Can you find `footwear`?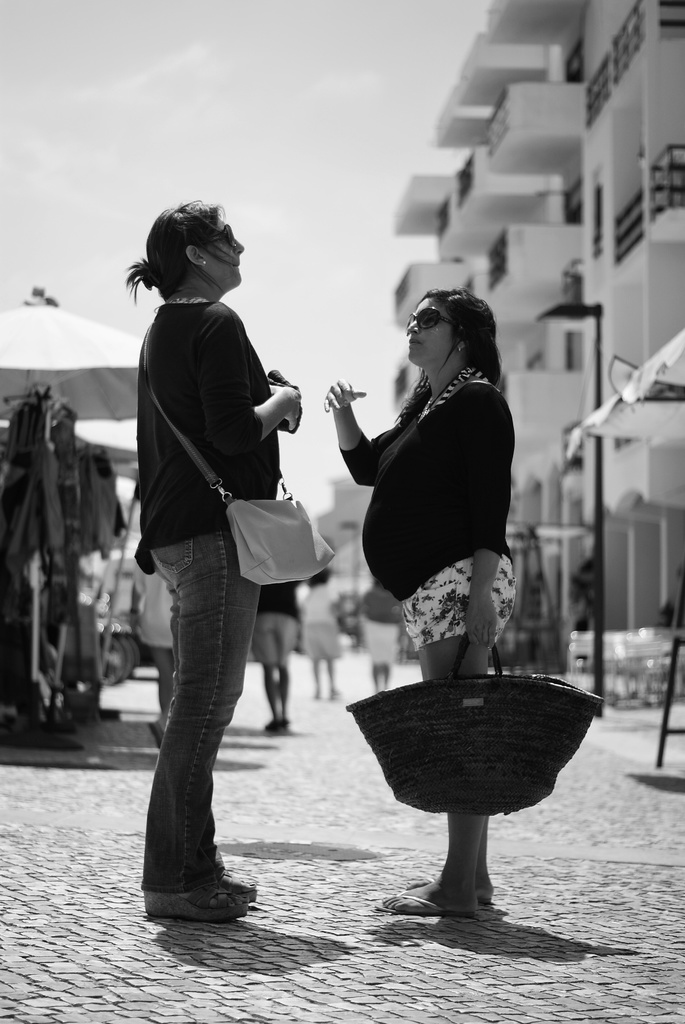
Yes, bounding box: bbox=[200, 849, 272, 909].
